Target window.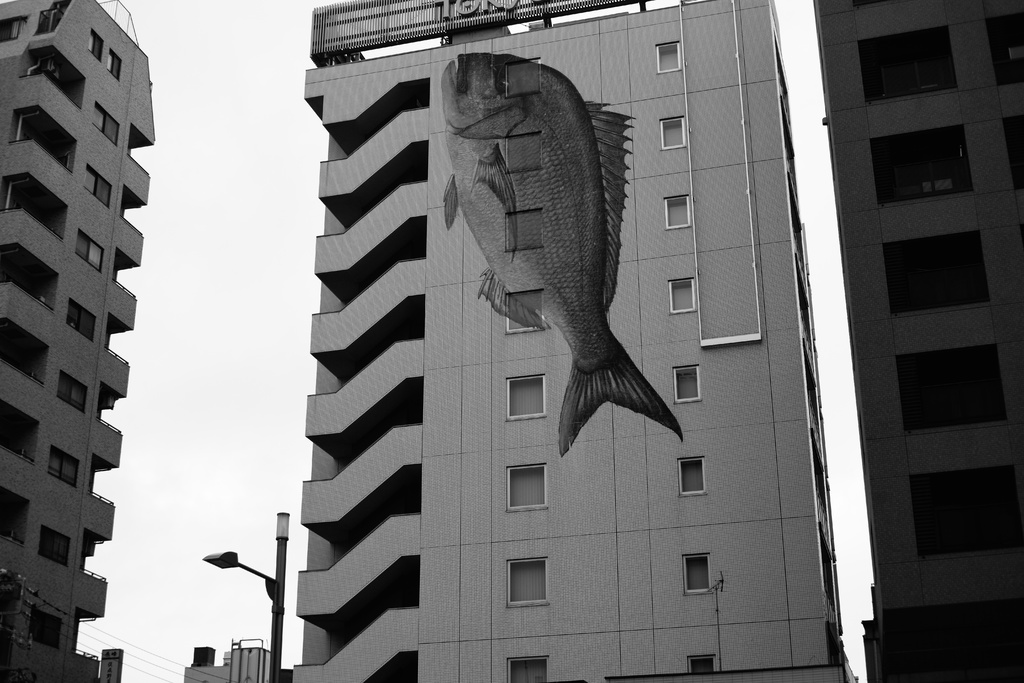
Target region: {"x1": 86, "y1": 29, "x2": 106, "y2": 63}.
